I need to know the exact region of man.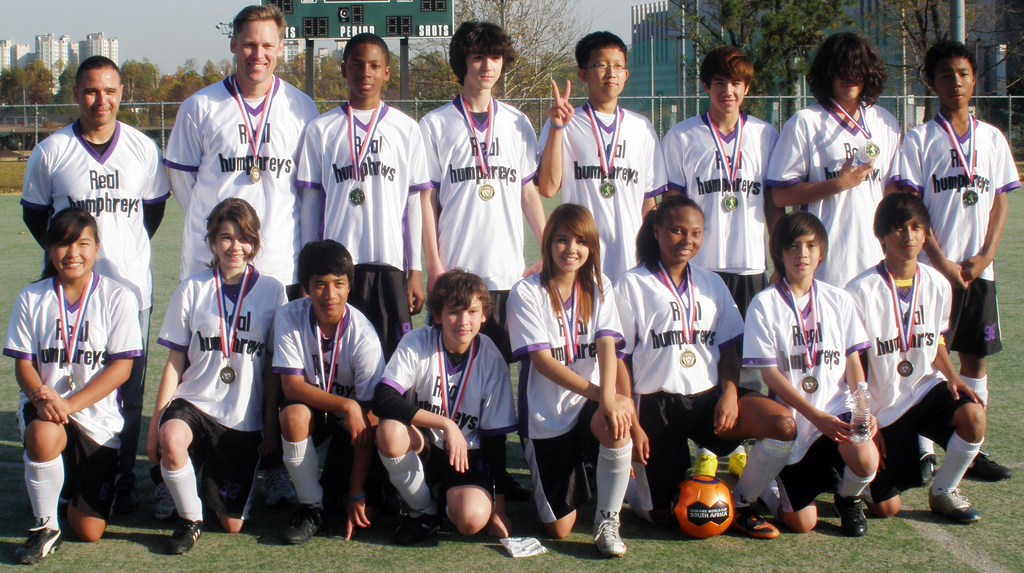
Region: bbox=[26, 55, 168, 512].
